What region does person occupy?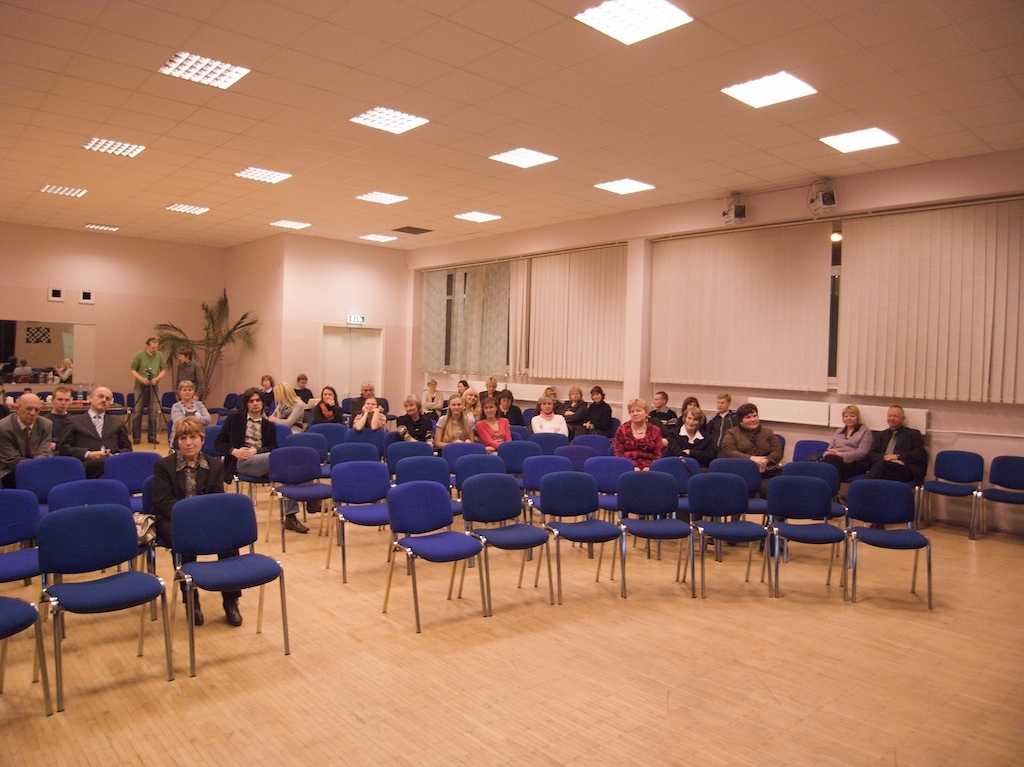
box(0, 398, 51, 474).
